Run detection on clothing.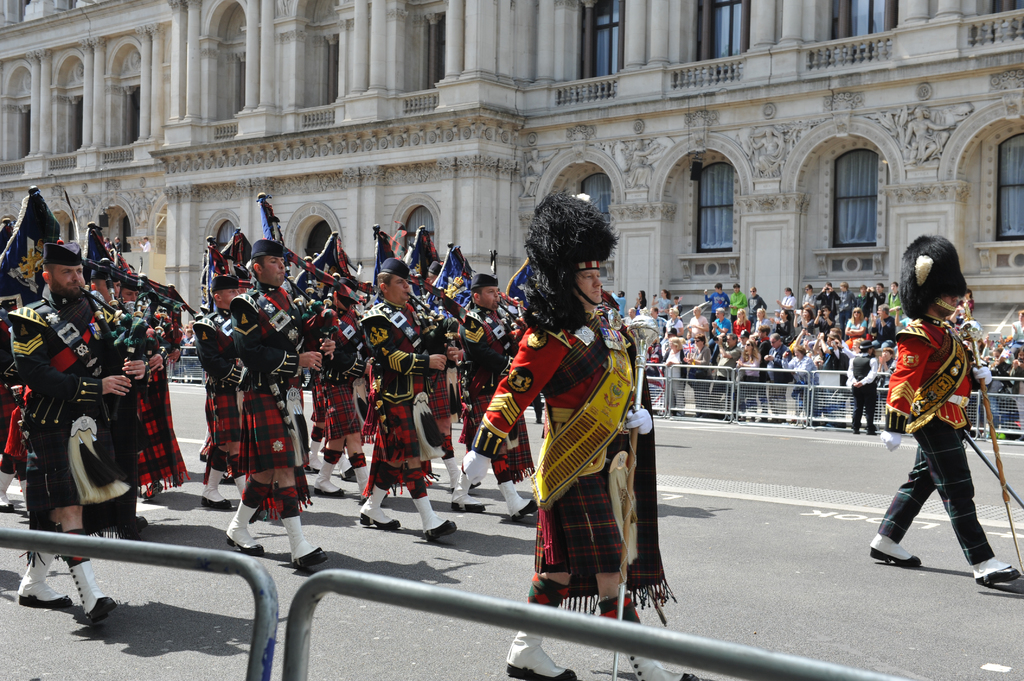
Result: 442:280:700:613.
